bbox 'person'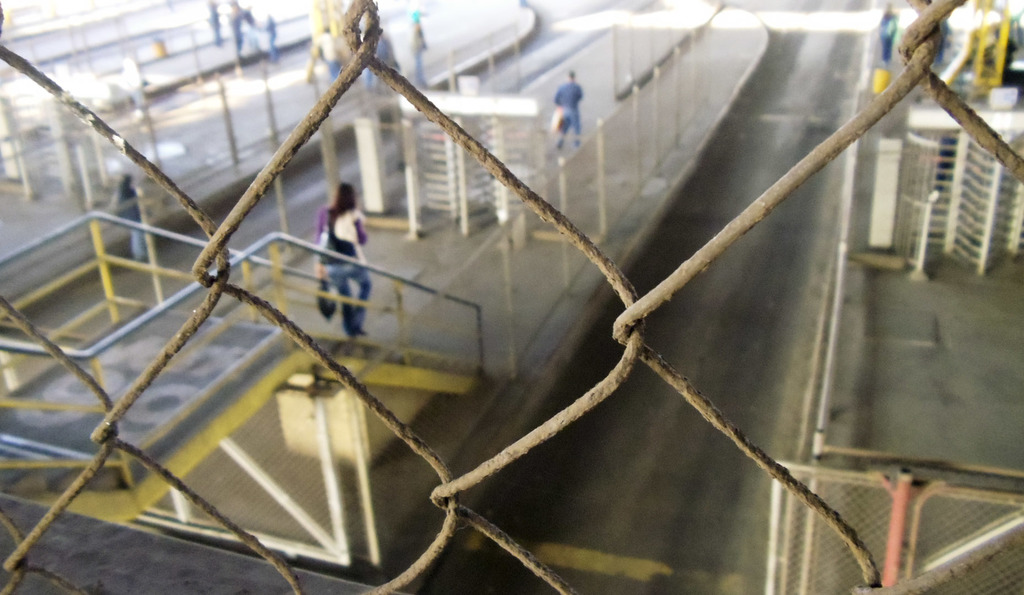
l=306, t=180, r=367, b=340
